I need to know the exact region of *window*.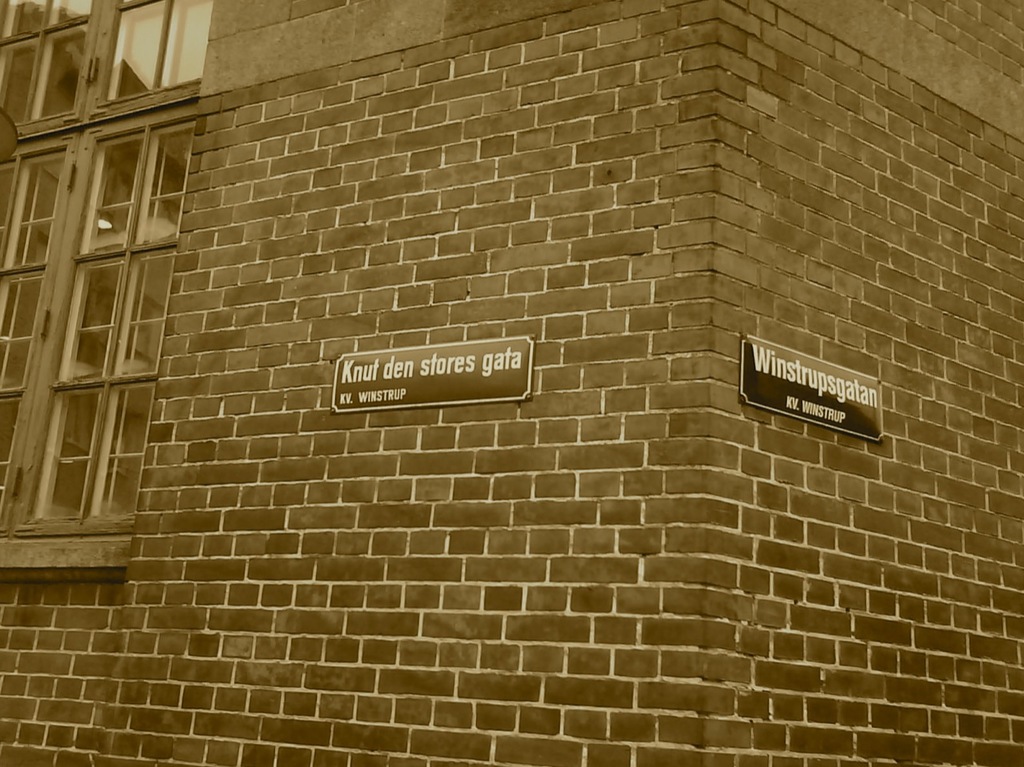
Region: l=0, t=94, r=205, b=537.
